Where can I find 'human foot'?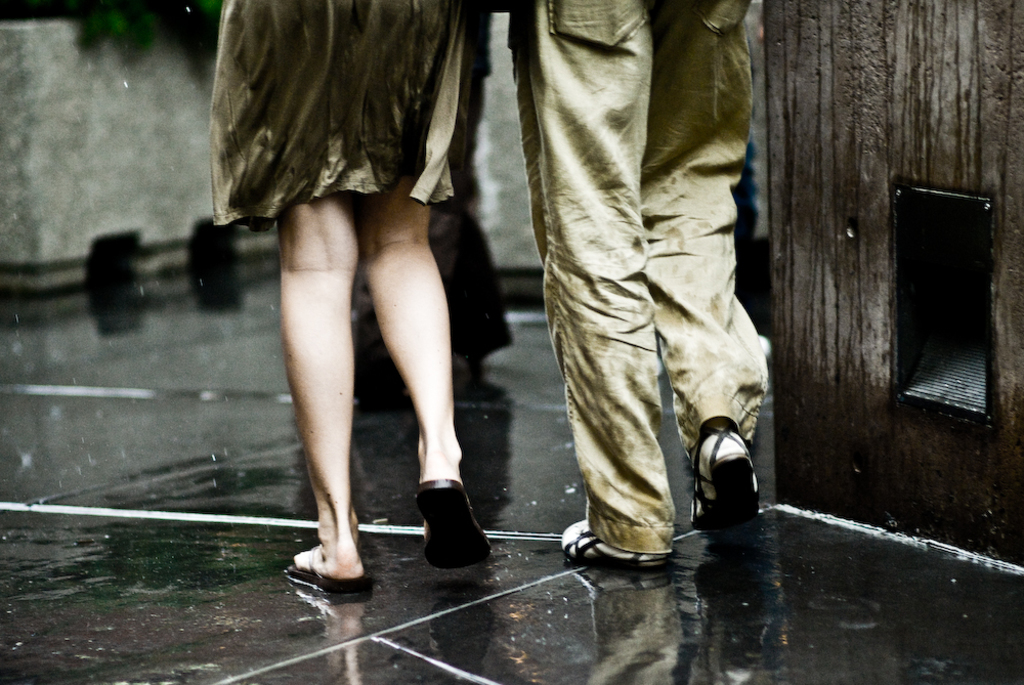
You can find it at (left=293, top=510, right=365, bottom=581).
